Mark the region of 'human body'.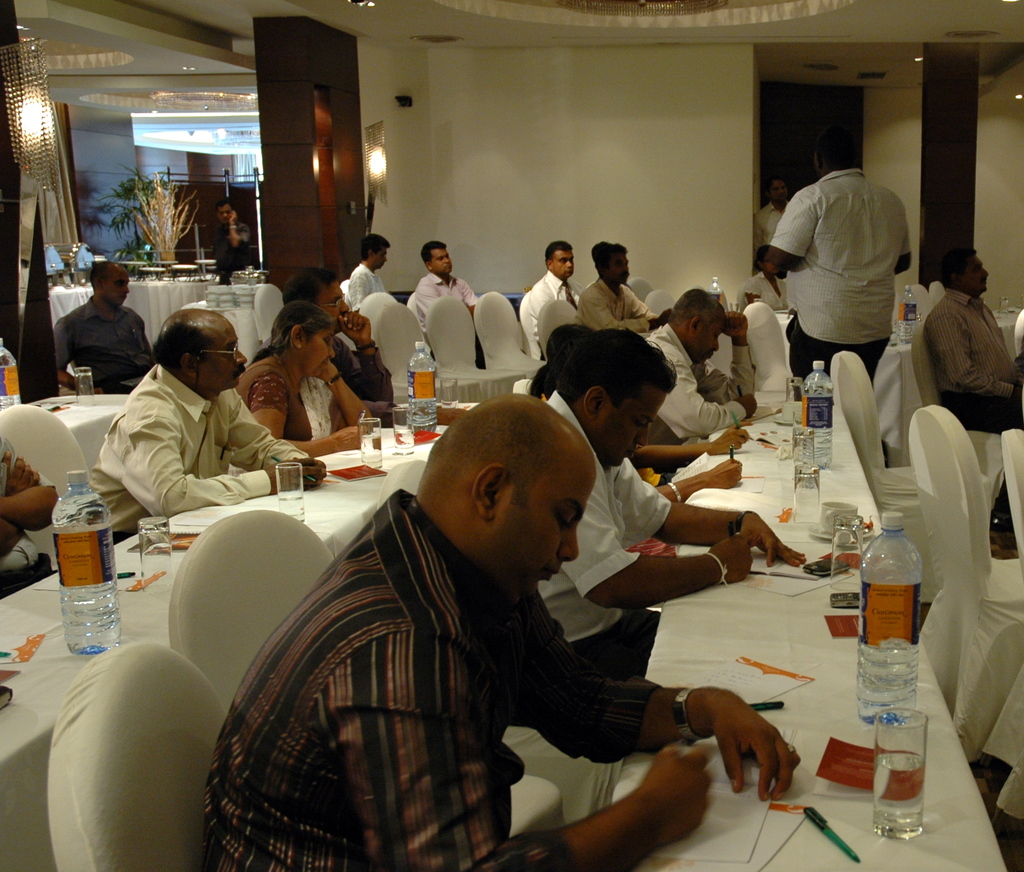
Region: left=90, top=306, right=328, bottom=550.
